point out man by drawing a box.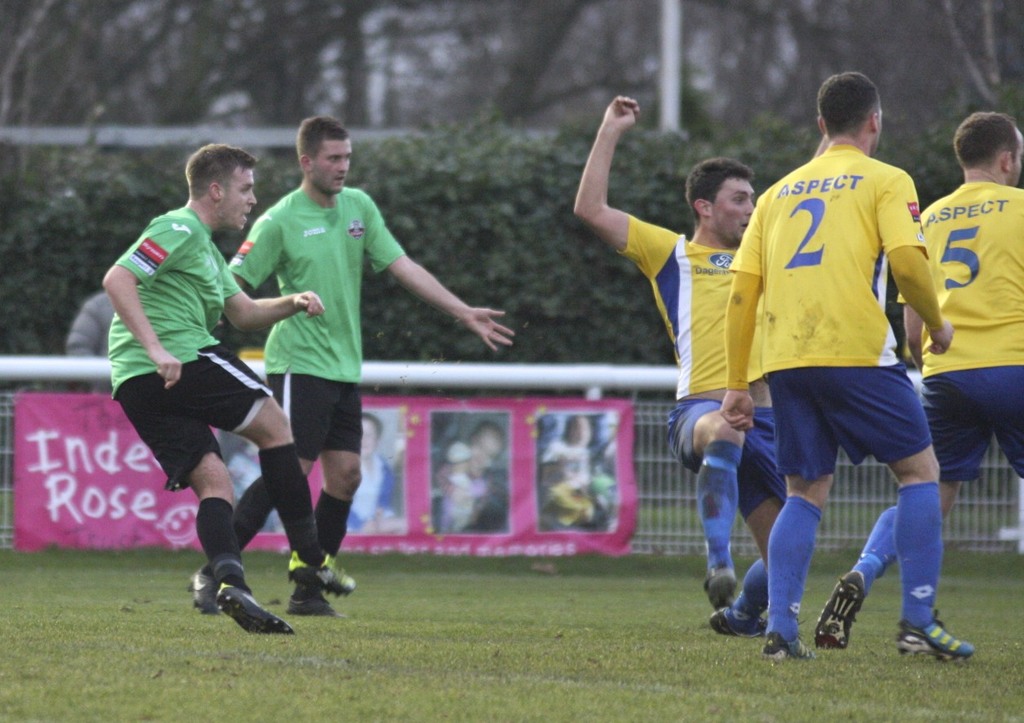
<region>62, 288, 111, 360</region>.
